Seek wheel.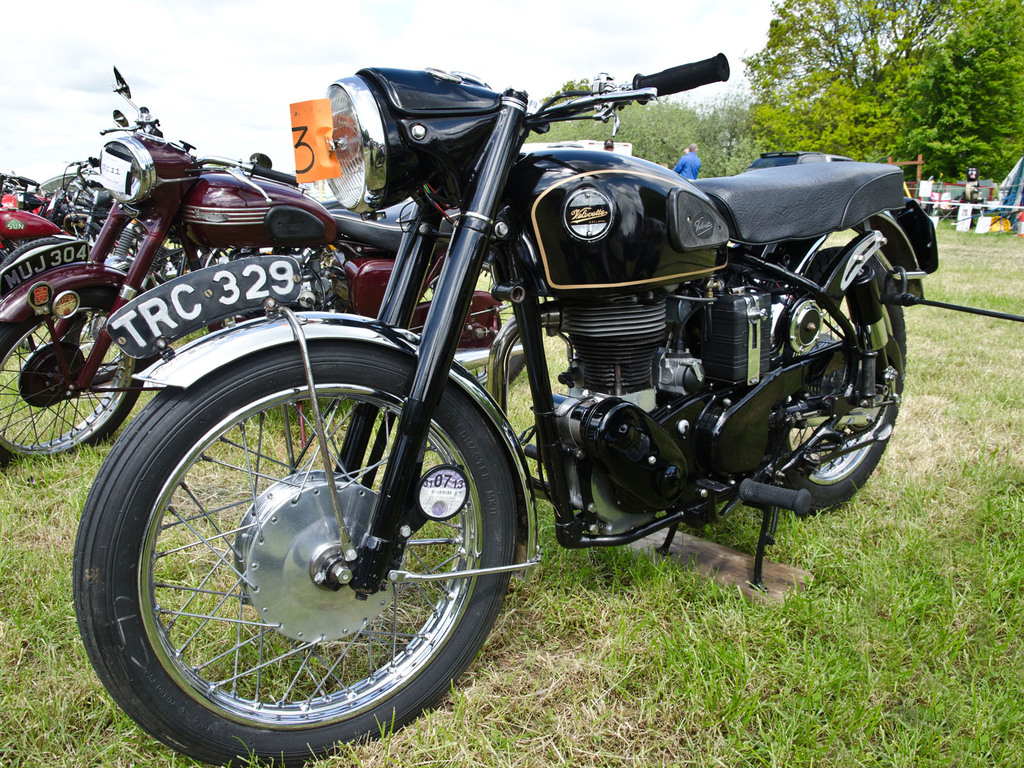
x1=408, y1=255, x2=530, y2=385.
